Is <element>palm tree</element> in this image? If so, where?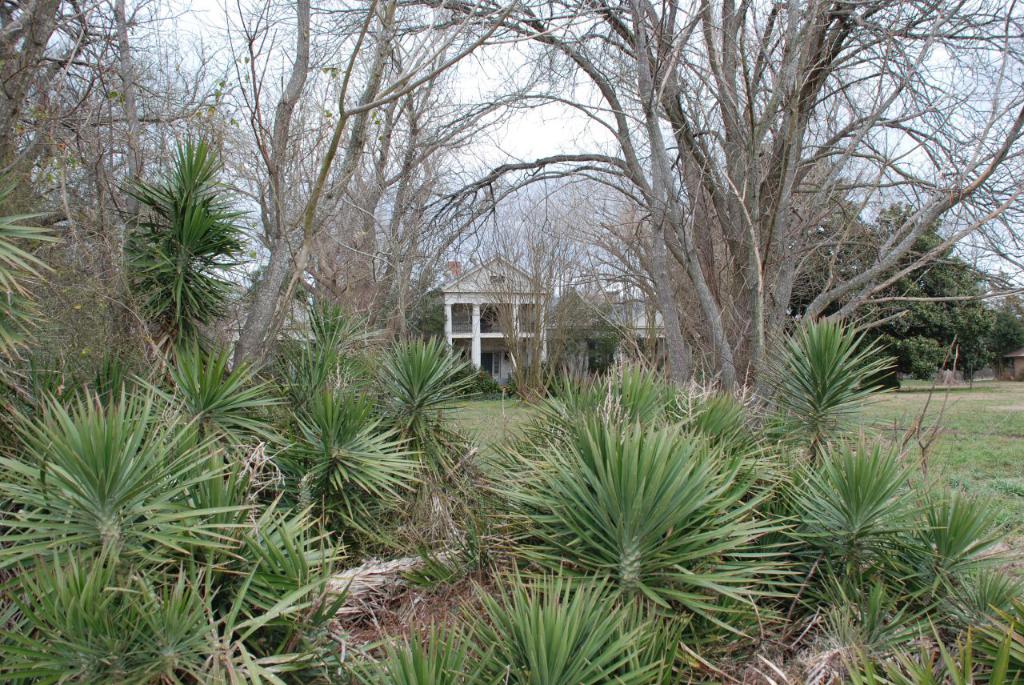
Yes, at l=759, t=304, r=867, b=463.
